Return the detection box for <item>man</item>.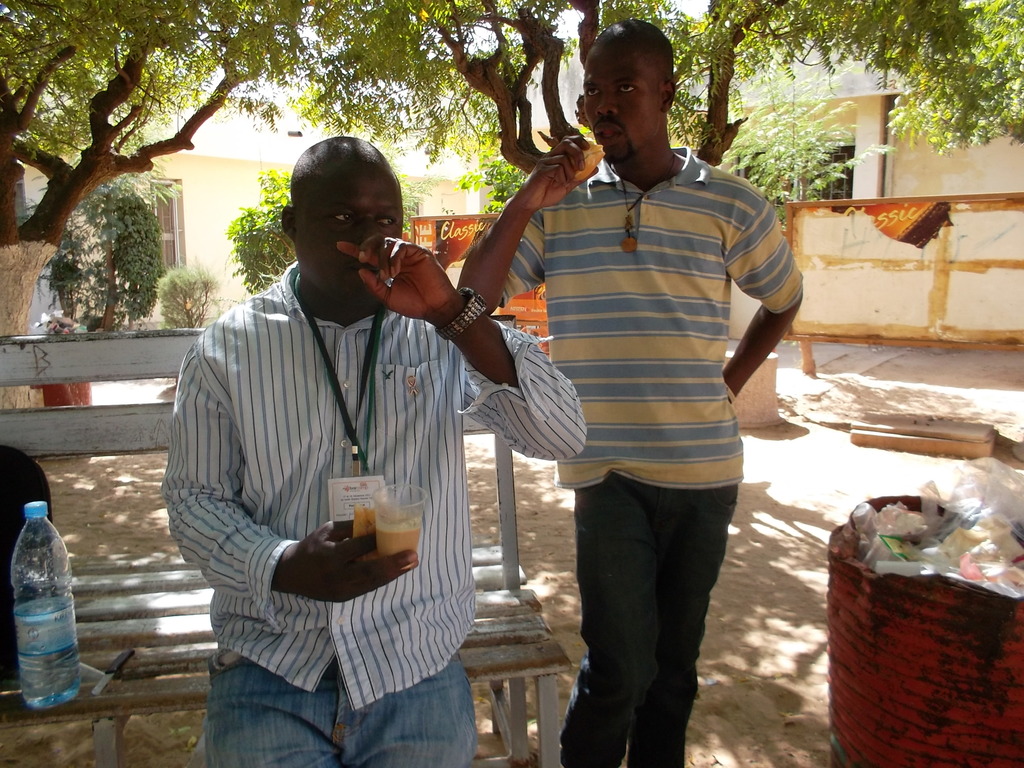
457, 16, 806, 767.
